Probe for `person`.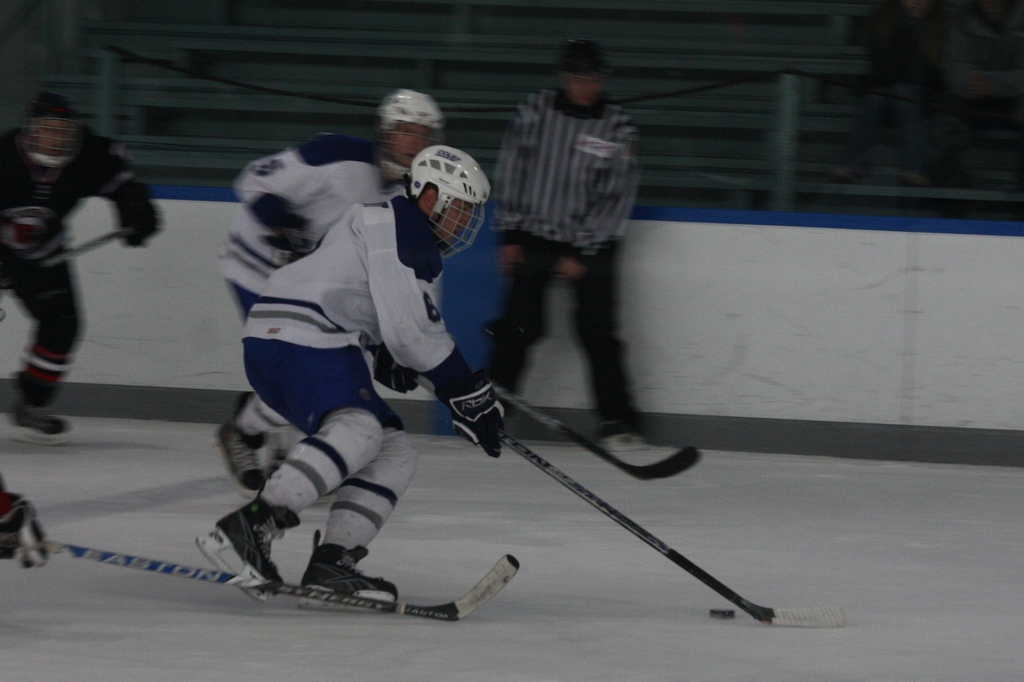
Probe result: bbox=[481, 42, 649, 453].
